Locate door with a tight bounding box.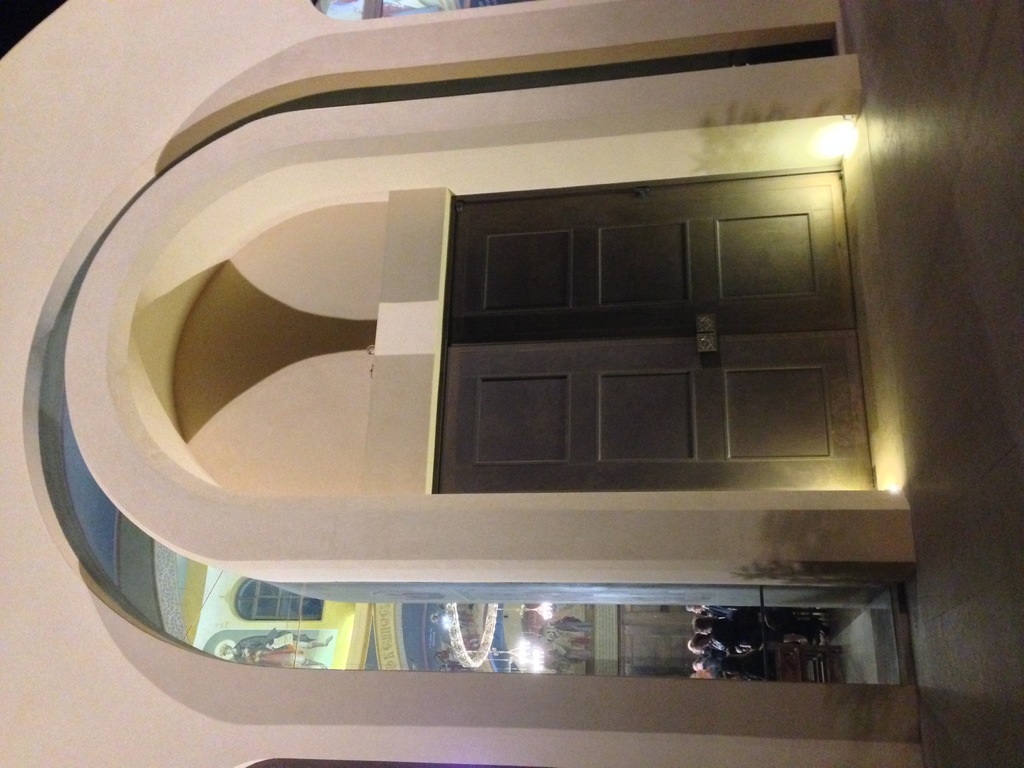
BBox(424, 176, 879, 495).
